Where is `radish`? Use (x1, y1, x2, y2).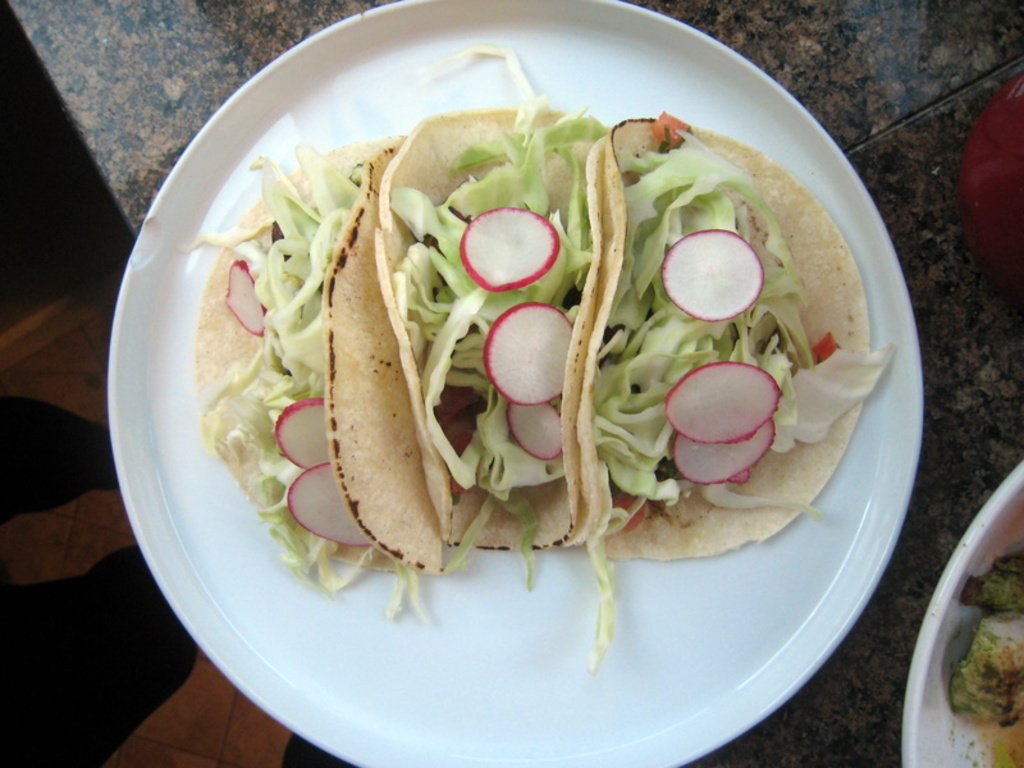
(503, 403, 563, 462).
